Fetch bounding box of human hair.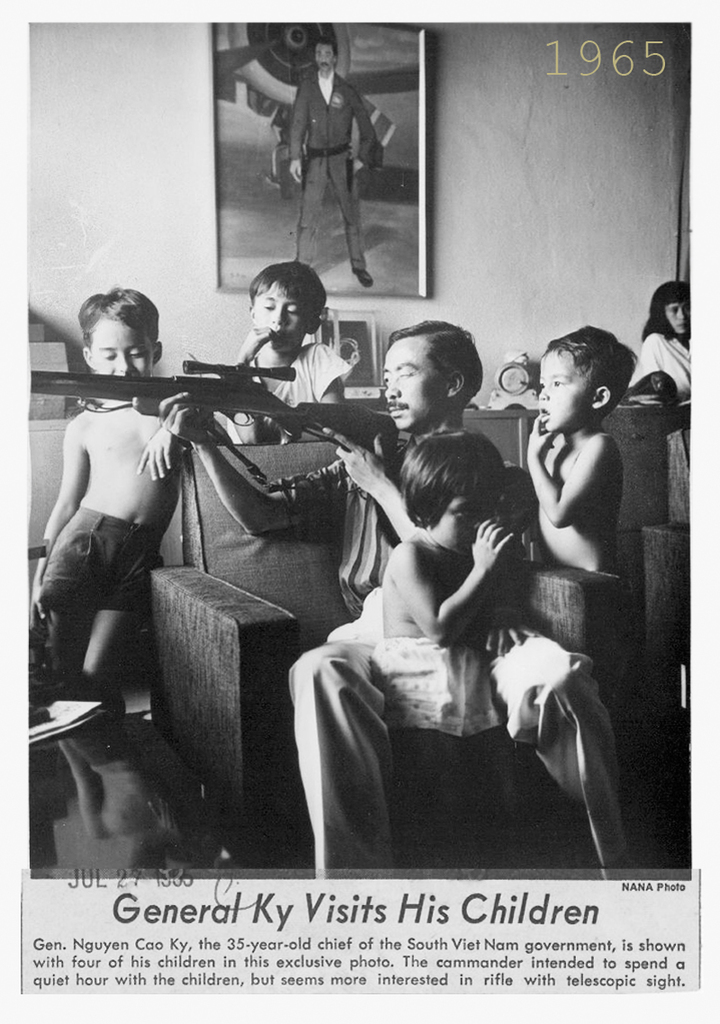
Bbox: Rect(384, 316, 485, 402).
